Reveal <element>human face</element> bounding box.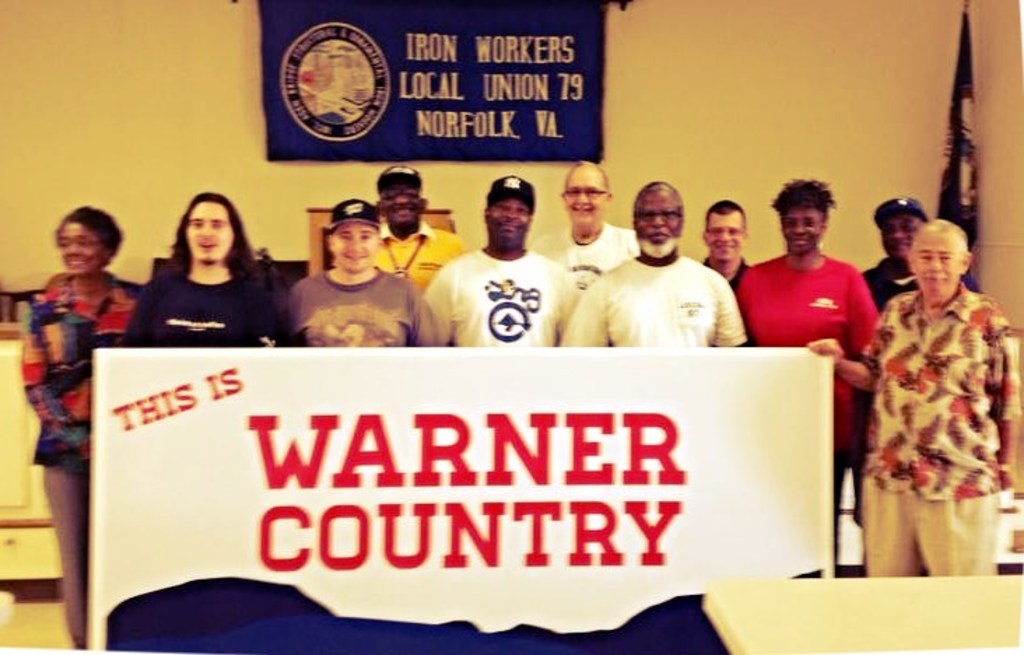
Revealed: [911,228,967,298].
